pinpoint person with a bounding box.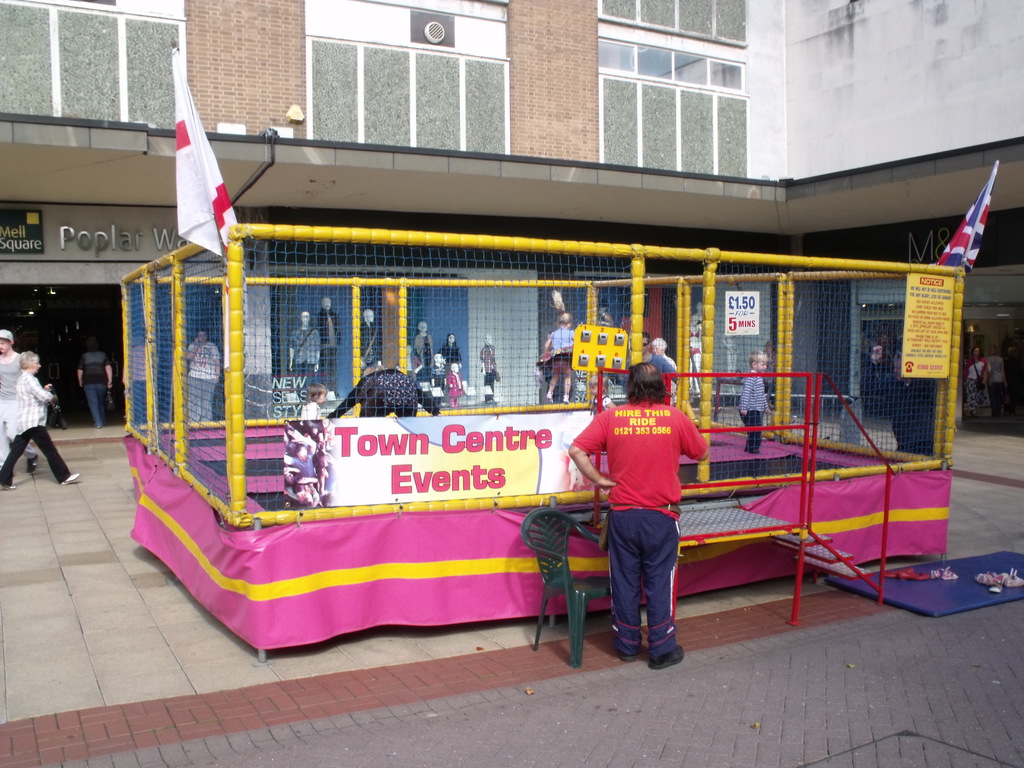
445,358,463,410.
